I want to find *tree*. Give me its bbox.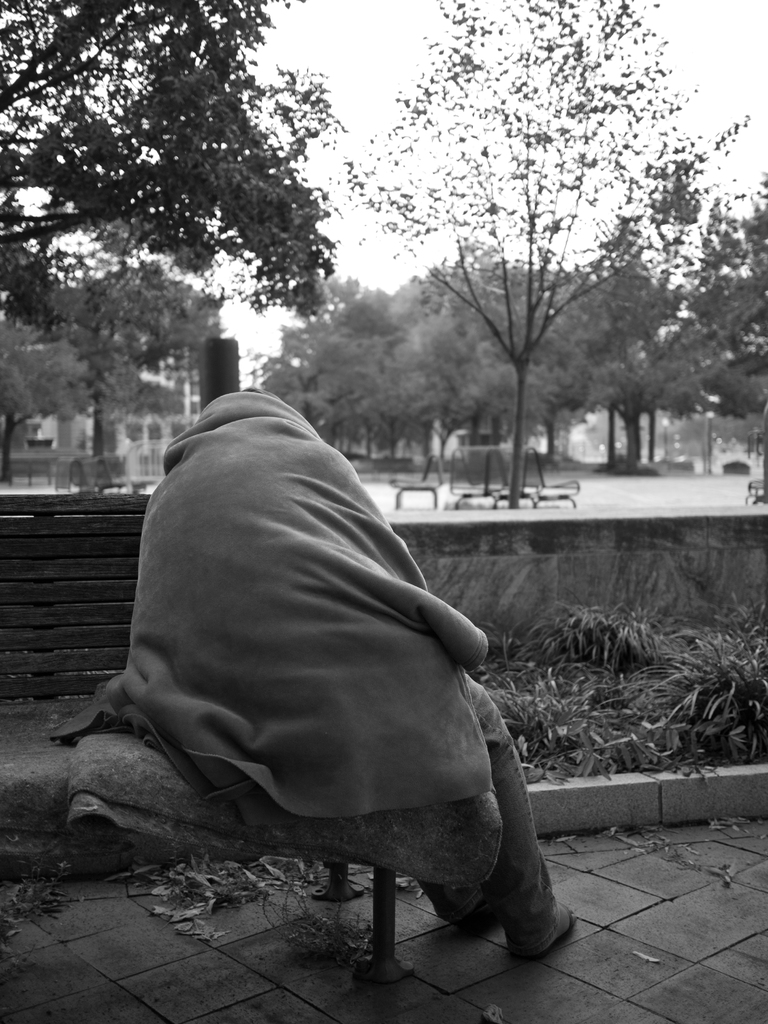
box(303, 0, 767, 504).
